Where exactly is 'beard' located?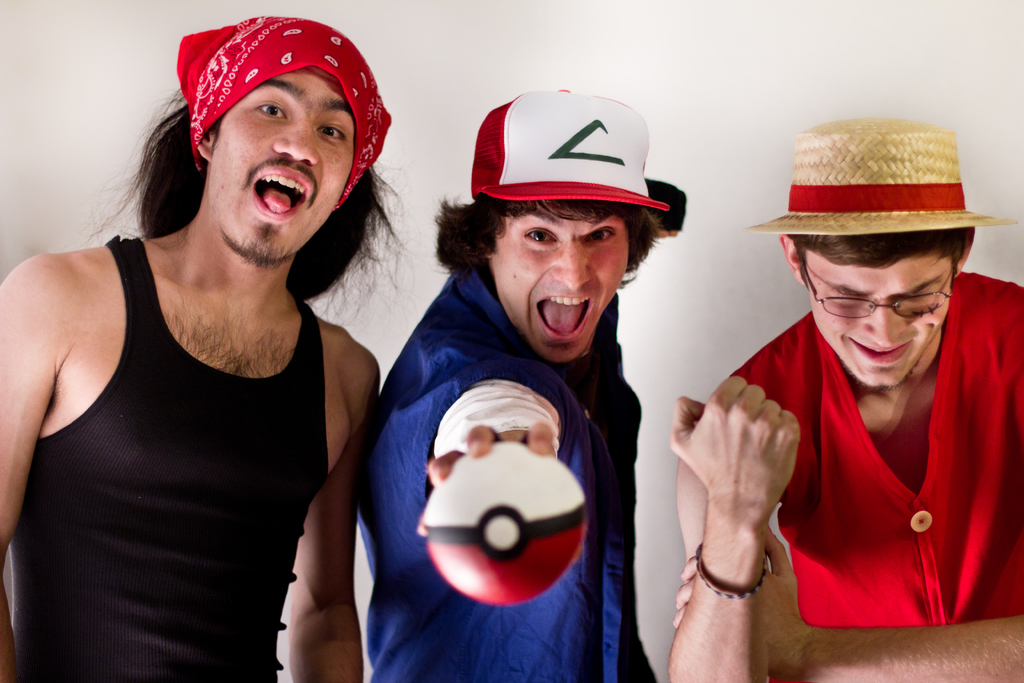
Its bounding box is BBox(215, 219, 292, 267).
